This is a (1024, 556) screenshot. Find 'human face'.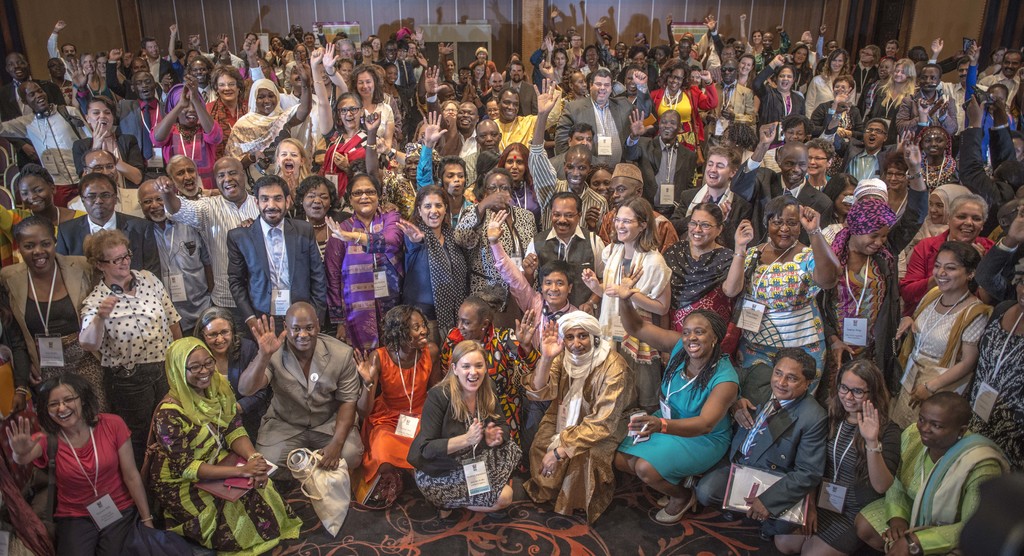
Bounding box: 410 312 428 347.
